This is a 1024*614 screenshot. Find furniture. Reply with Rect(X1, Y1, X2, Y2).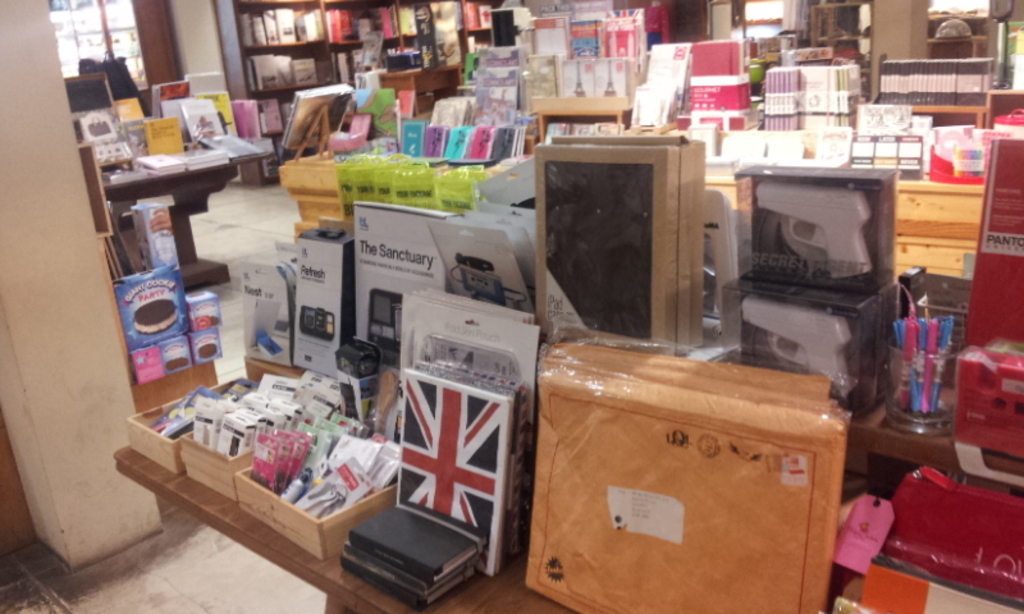
Rect(379, 61, 466, 116).
